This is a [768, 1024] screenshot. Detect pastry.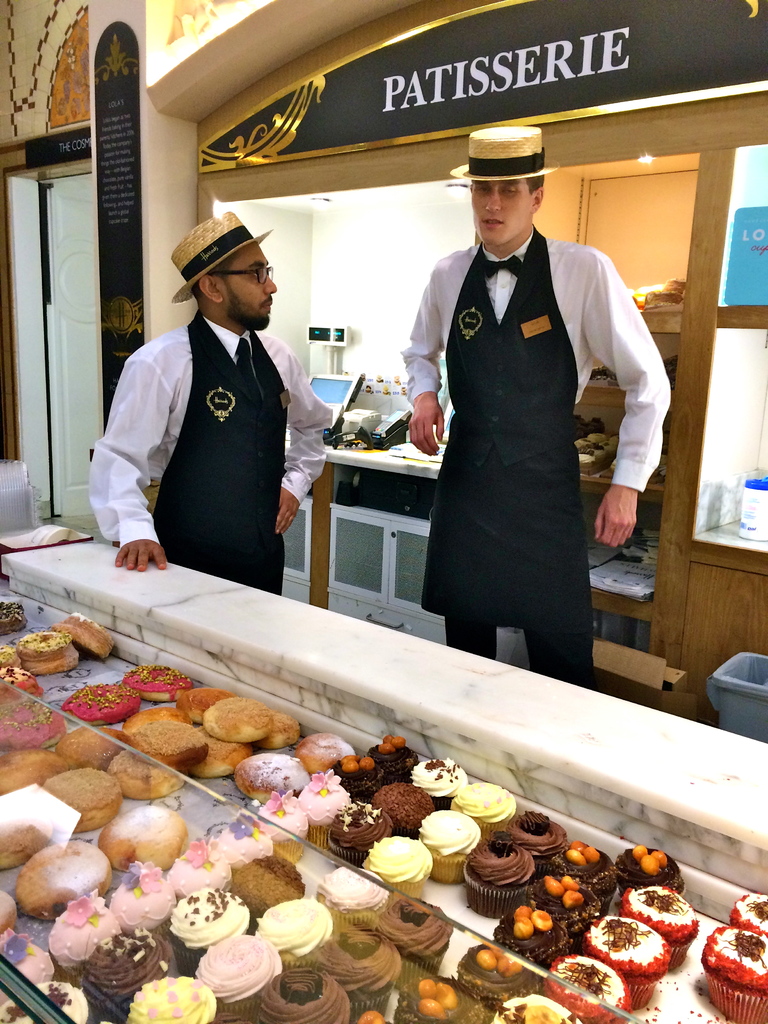
bbox=[512, 814, 570, 874].
